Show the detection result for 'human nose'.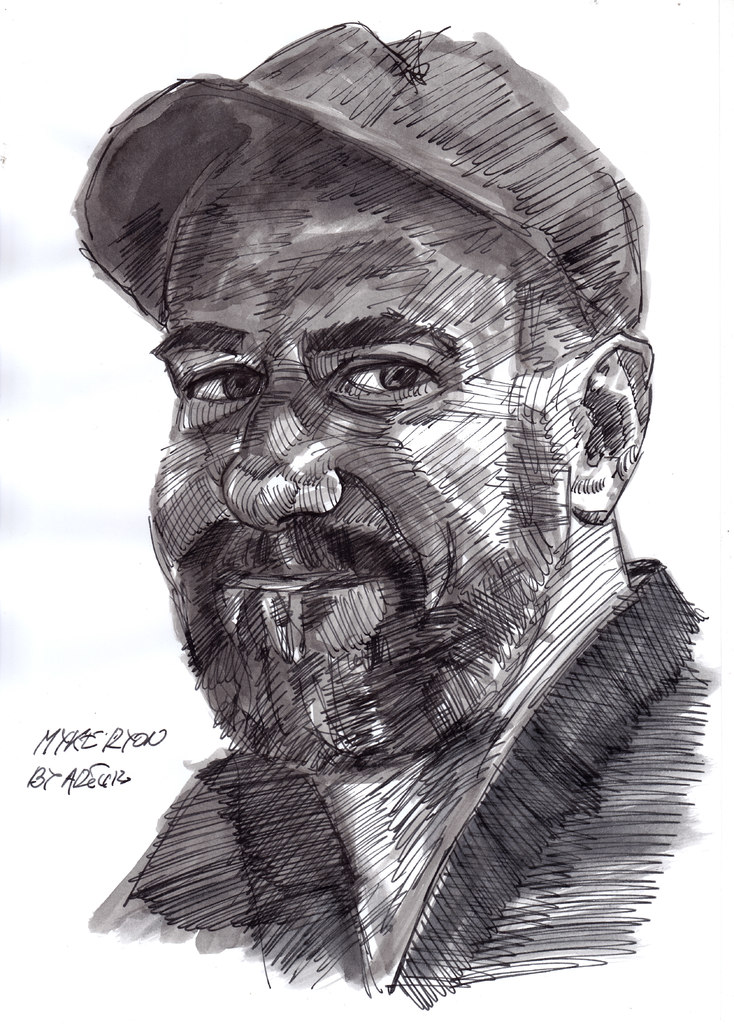
{"left": 216, "top": 339, "right": 343, "bottom": 536}.
